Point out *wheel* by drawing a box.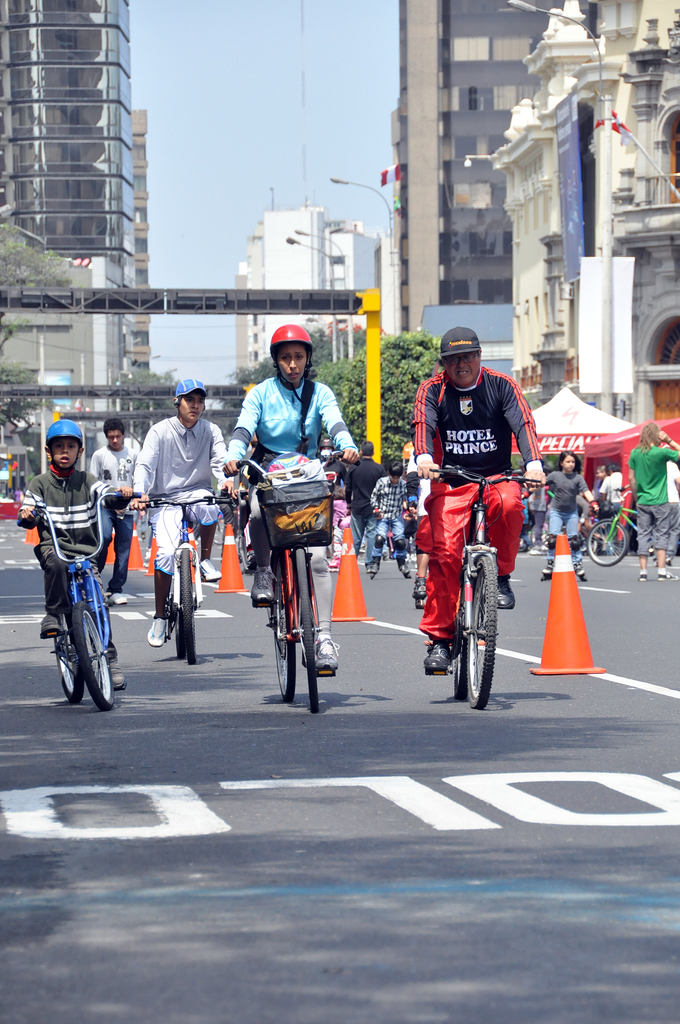
region(74, 600, 112, 710).
